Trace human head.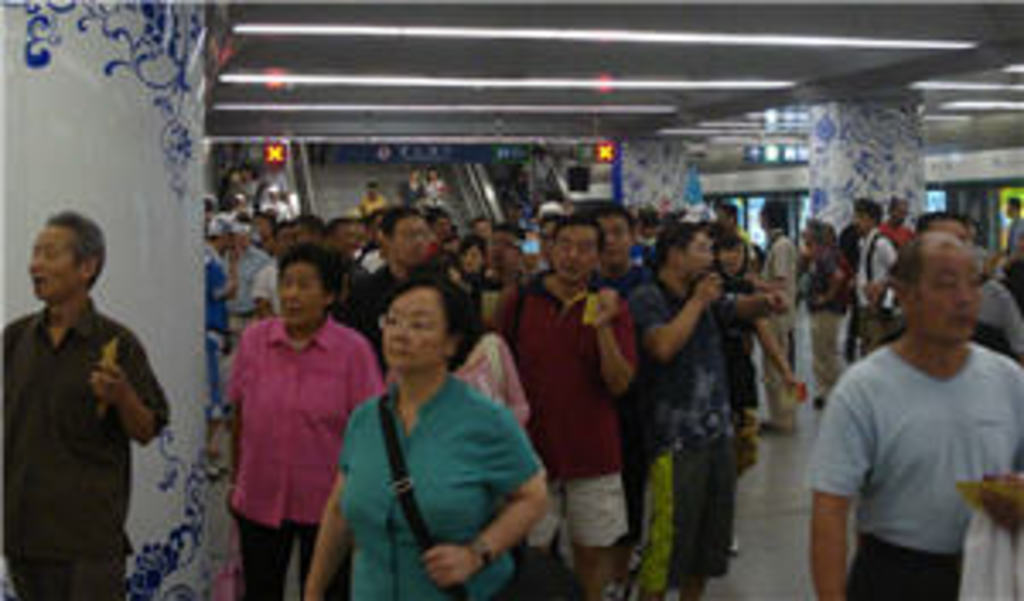
Traced to BBox(242, 164, 253, 181).
